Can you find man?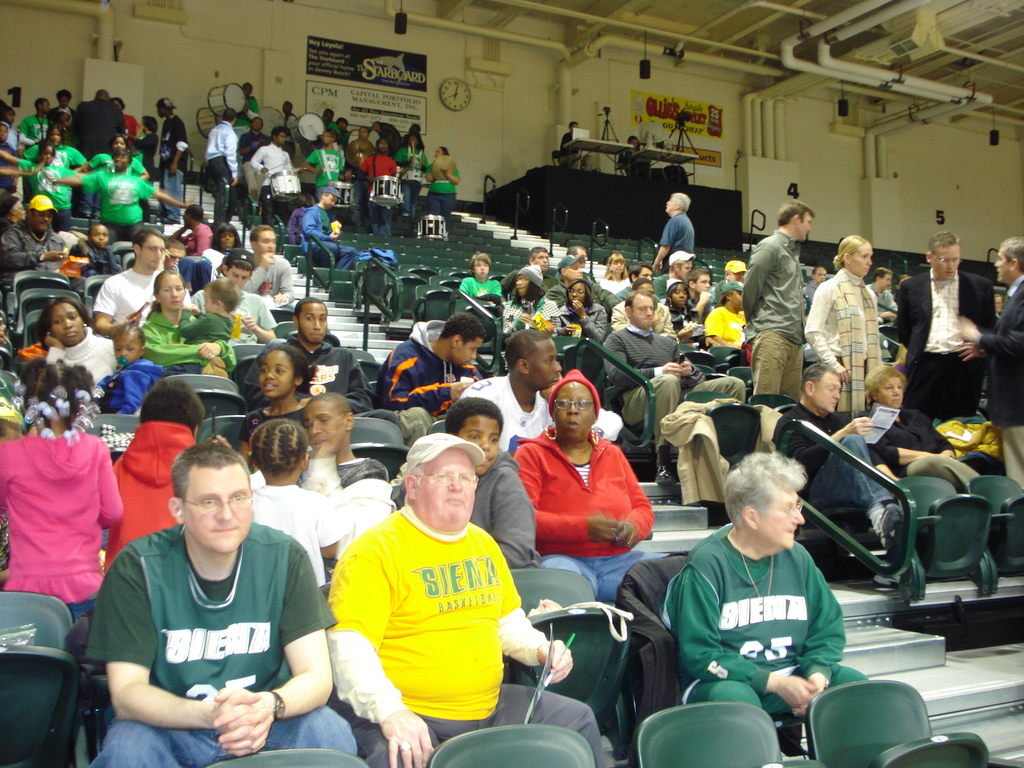
Yes, bounding box: (x1=692, y1=268, x2=714, y2=320).
